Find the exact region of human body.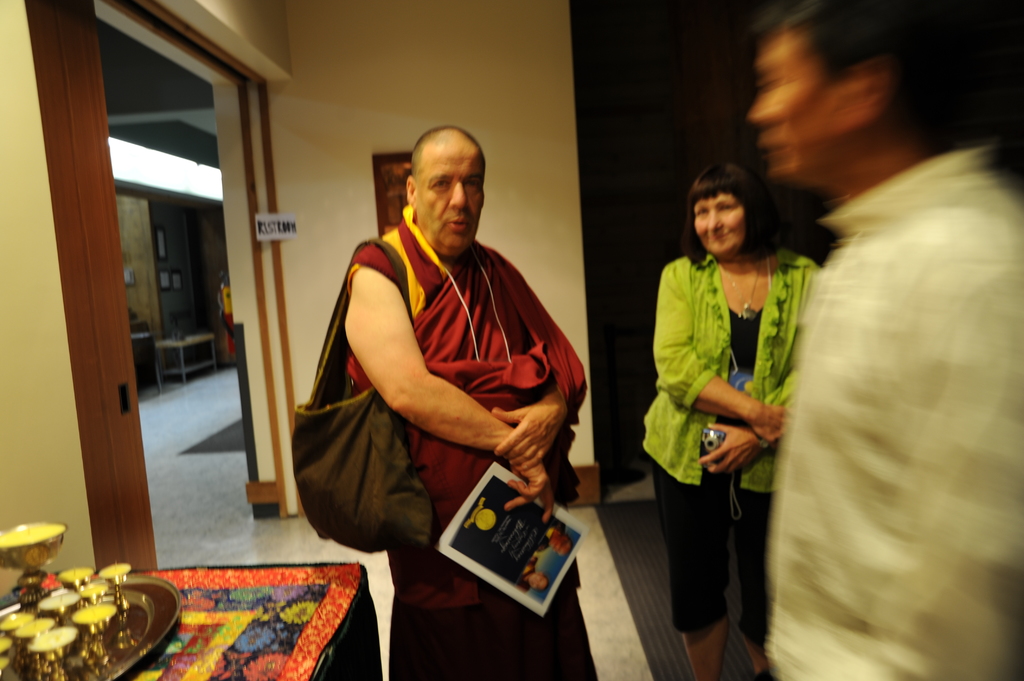
Exact region: 292 122 593 626.
